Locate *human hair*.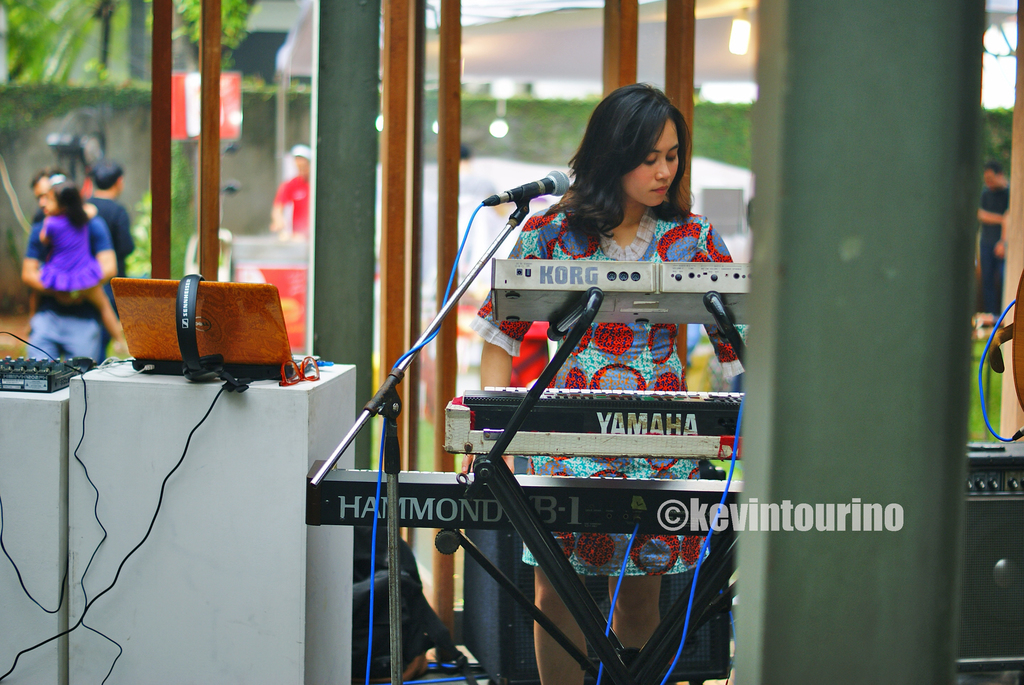
Bounding box: BBox(31, 165, 67, 188).
